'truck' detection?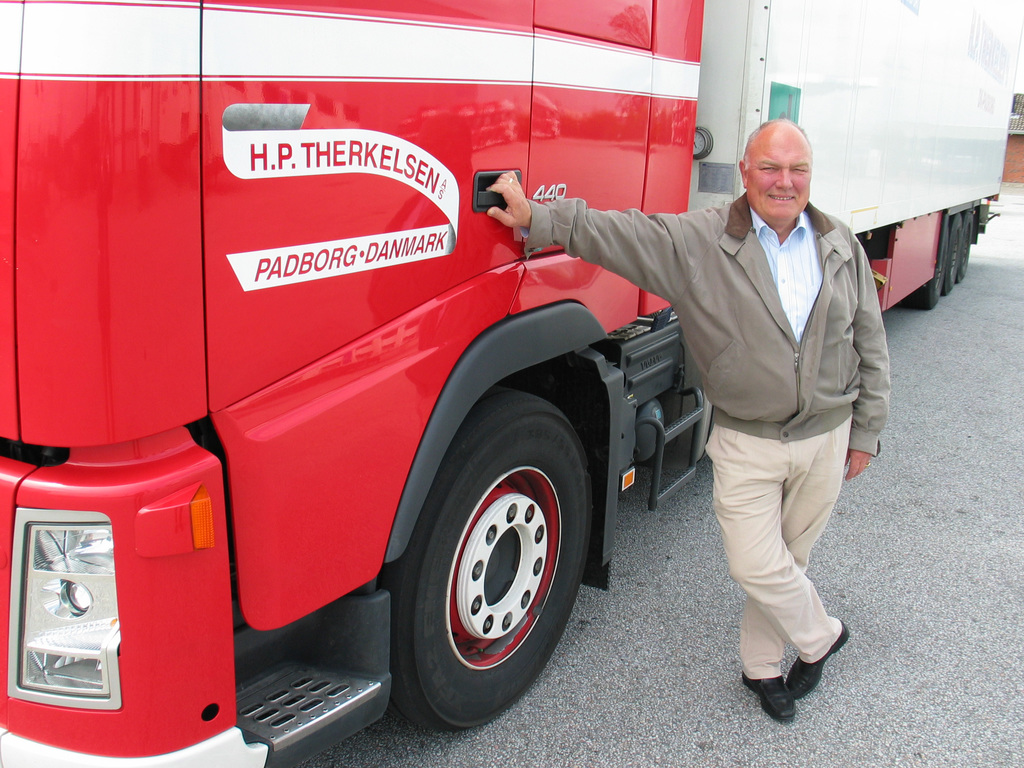
pyautogui.locateOnScreen(0, 0, 1023, 767)
